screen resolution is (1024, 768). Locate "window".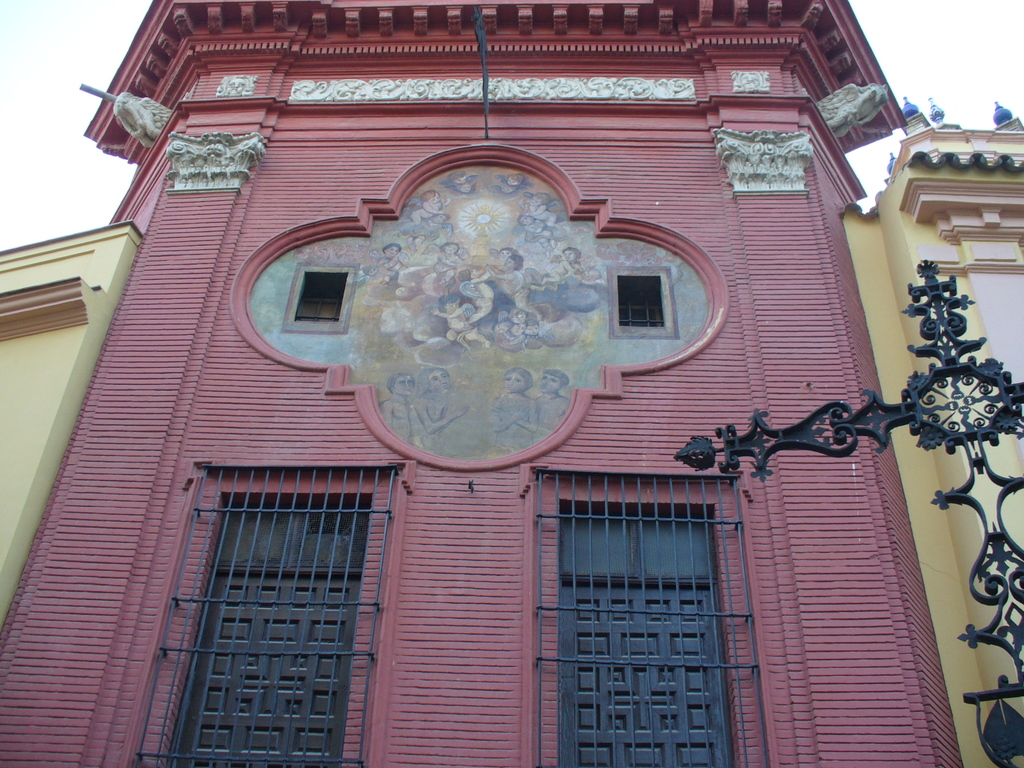
x1=292, y1=264, x2=349, y2=323.
